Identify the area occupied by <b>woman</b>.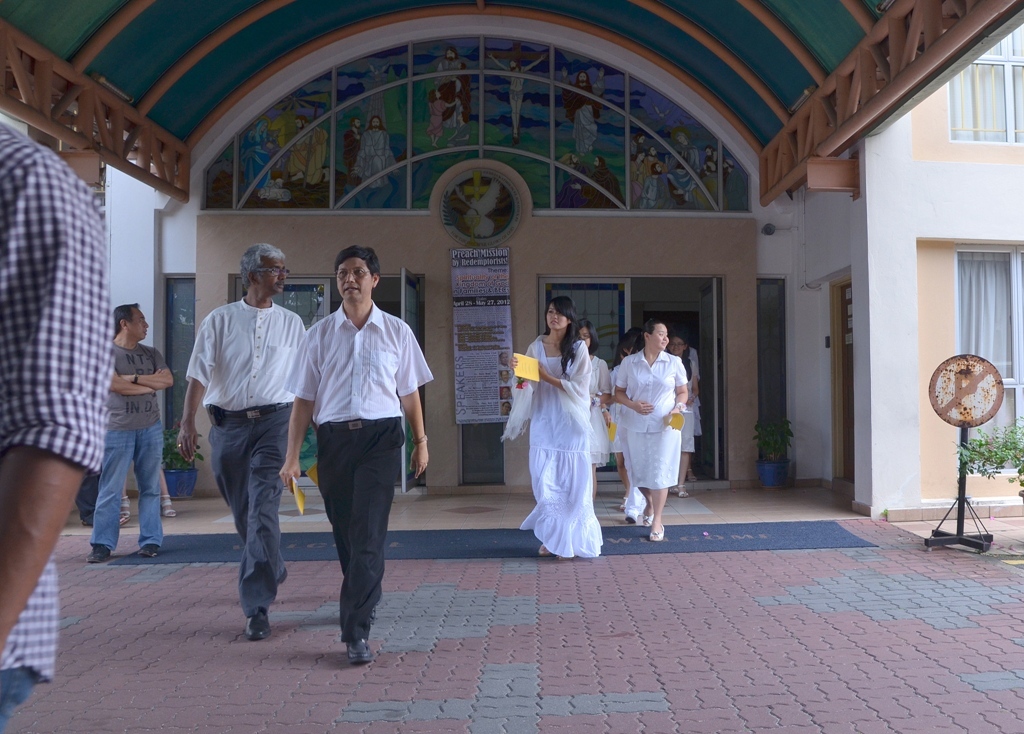
Area: 601, 321, 698, 542.
